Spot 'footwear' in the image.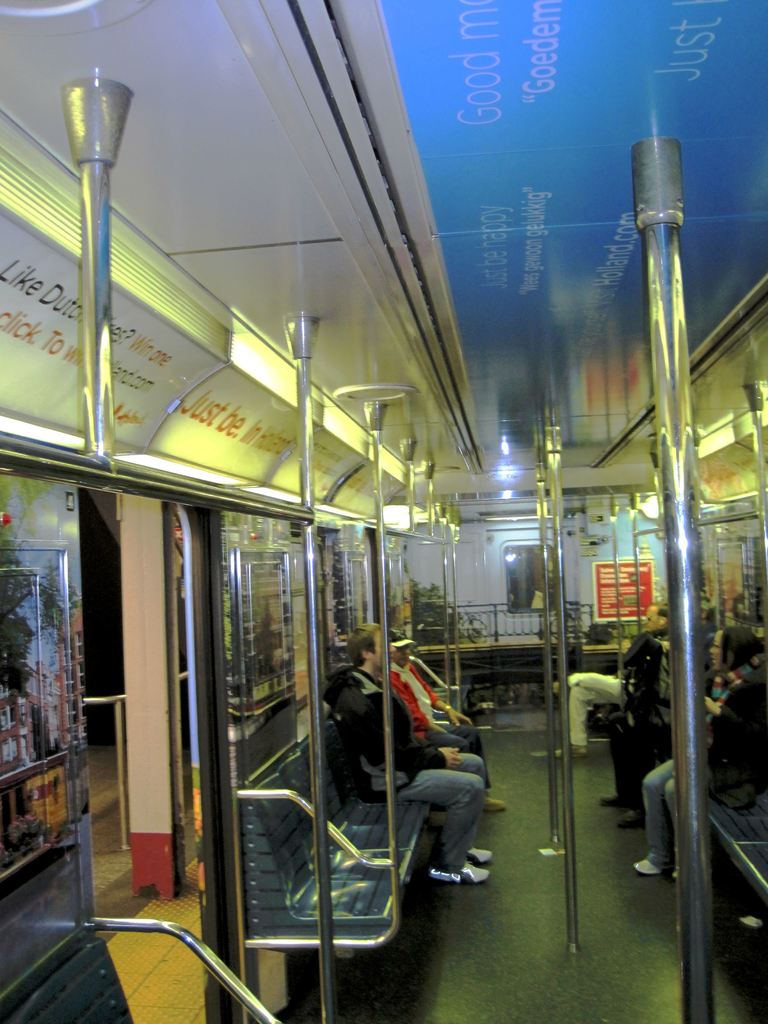
'footwear' found at (429, 810, 447, 825).
